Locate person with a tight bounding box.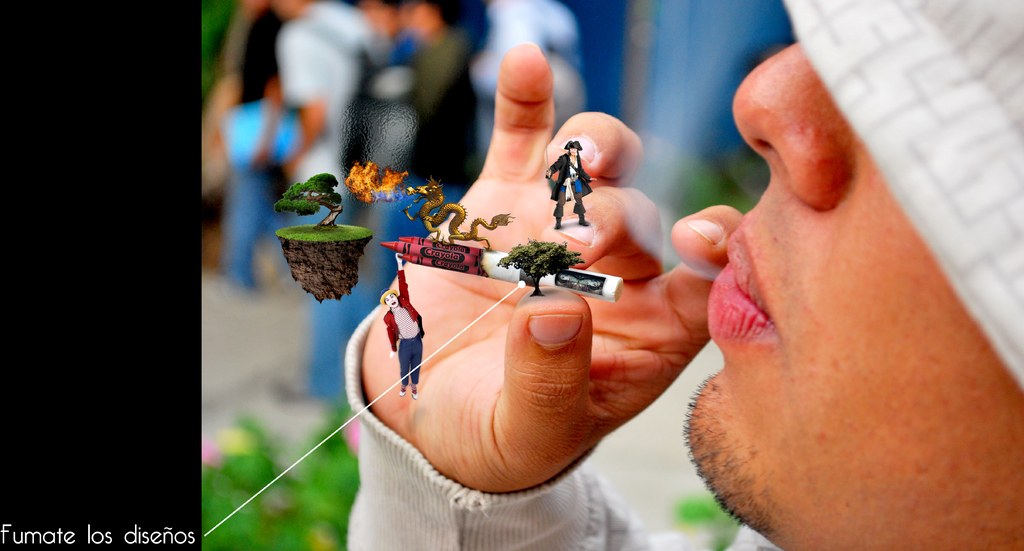
[x1=381, y1=252, x2=426, y2=402].
